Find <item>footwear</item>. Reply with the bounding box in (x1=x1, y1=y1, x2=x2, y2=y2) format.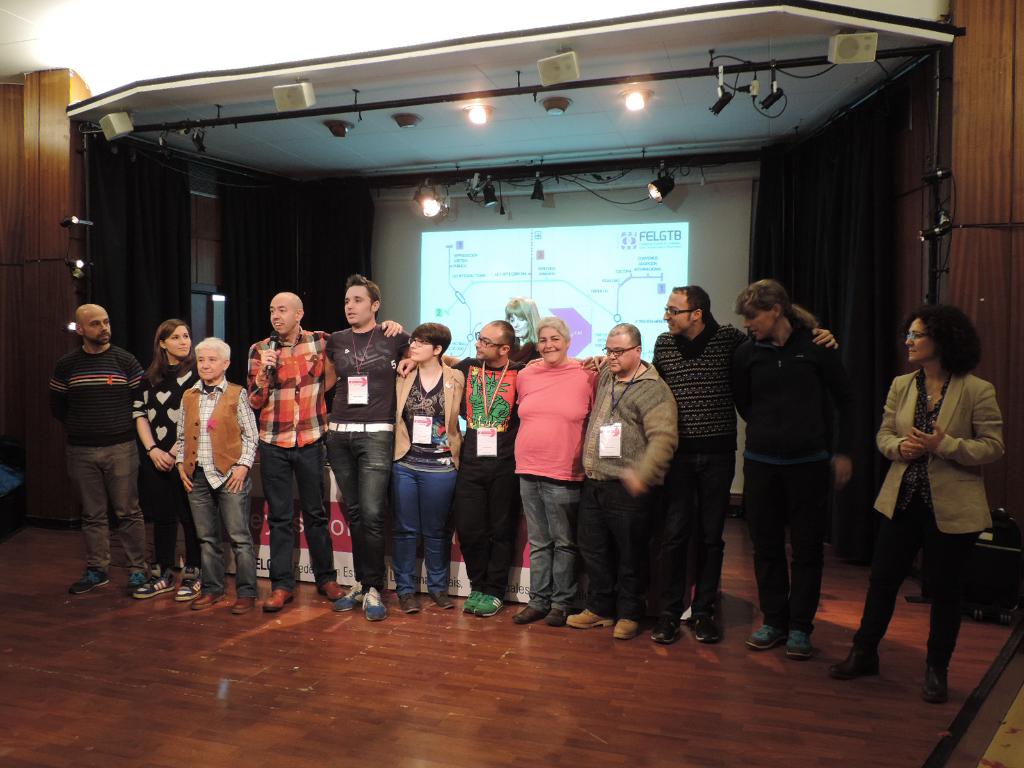
(x1=431, y1=591, x2=454, y2=612).
